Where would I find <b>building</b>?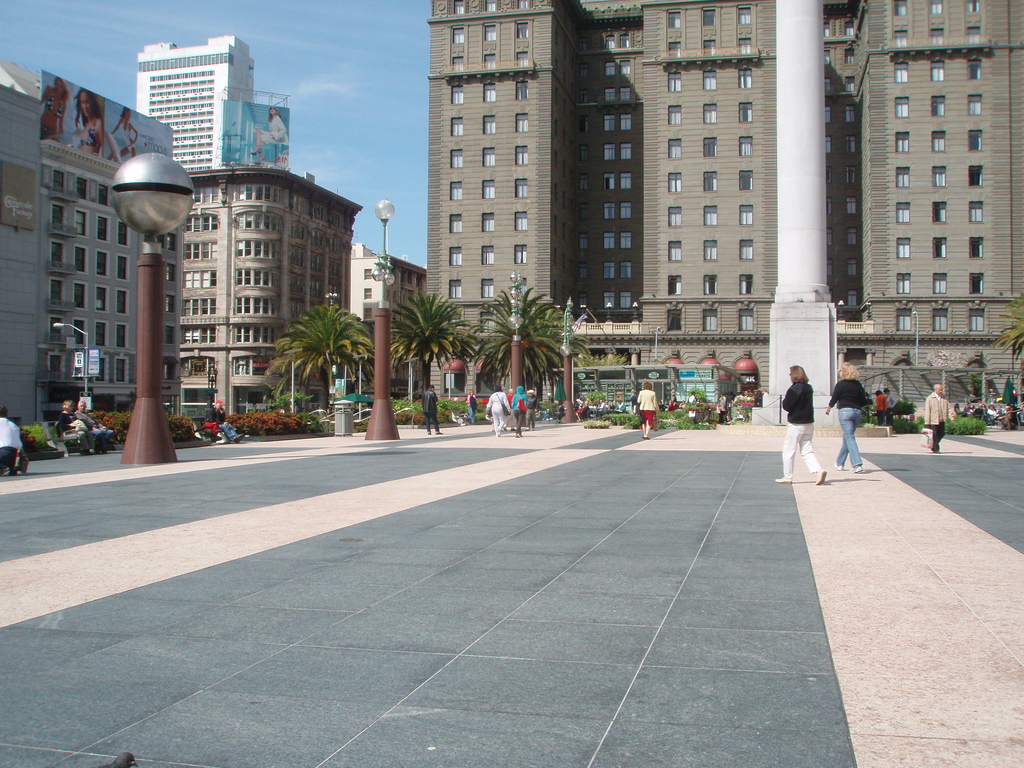
At {"x1": 0, "y1": 53, "x2": 201, "y2": 442}.
